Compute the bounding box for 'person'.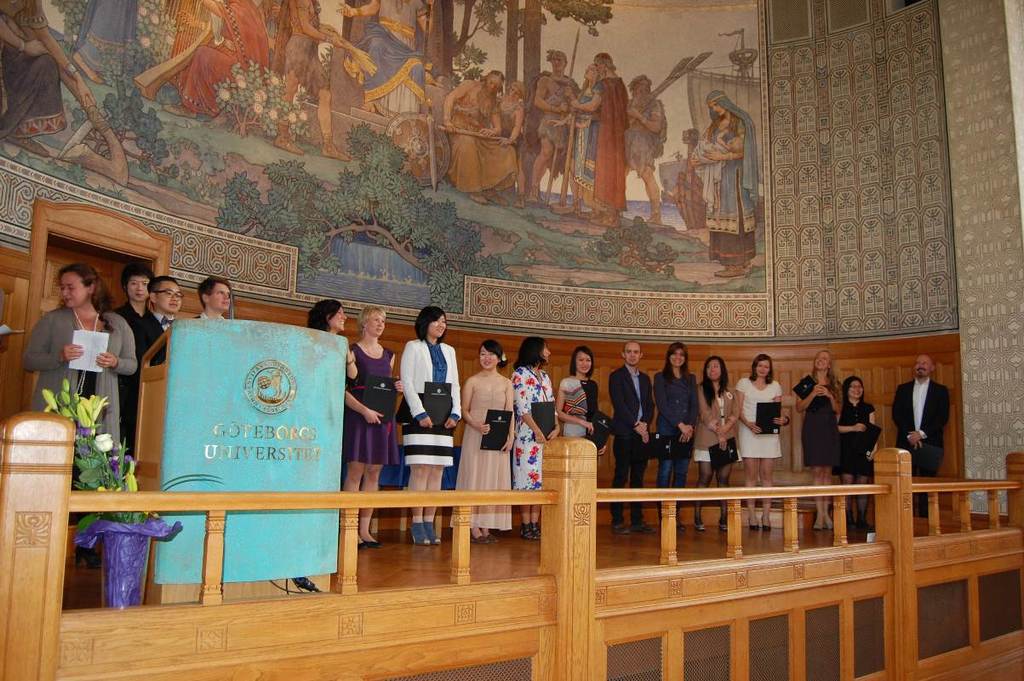
555/50/604/213.
